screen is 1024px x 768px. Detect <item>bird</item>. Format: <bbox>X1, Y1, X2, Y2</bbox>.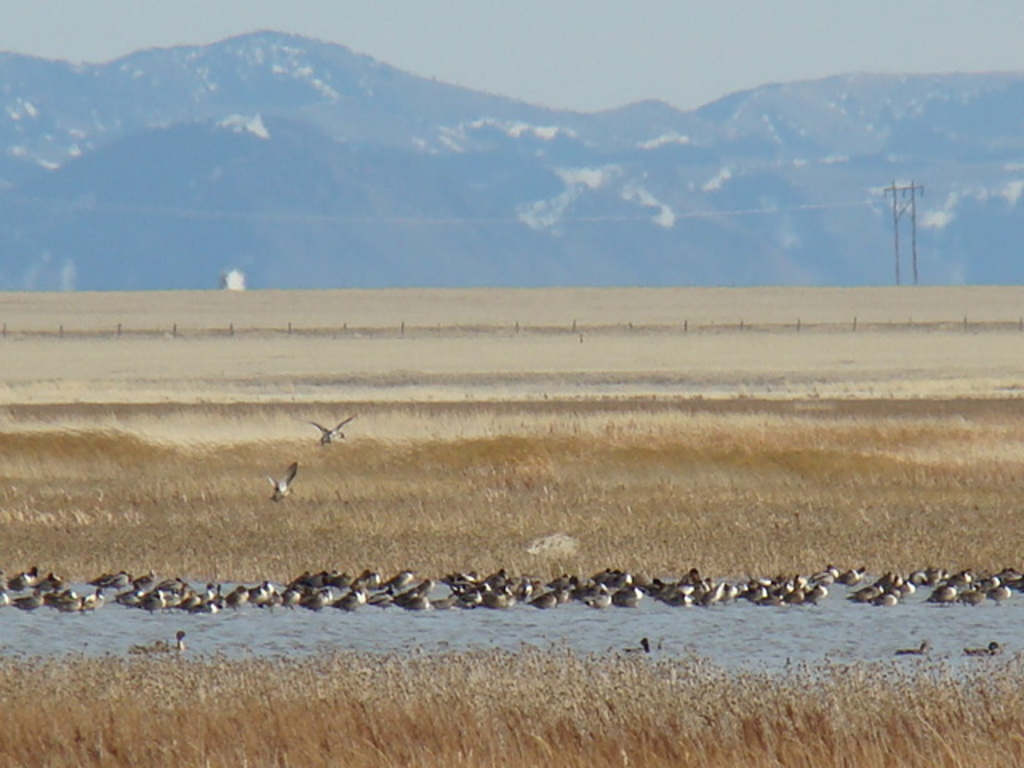
<bbox>875, 589, 893, 603</bbox>.
